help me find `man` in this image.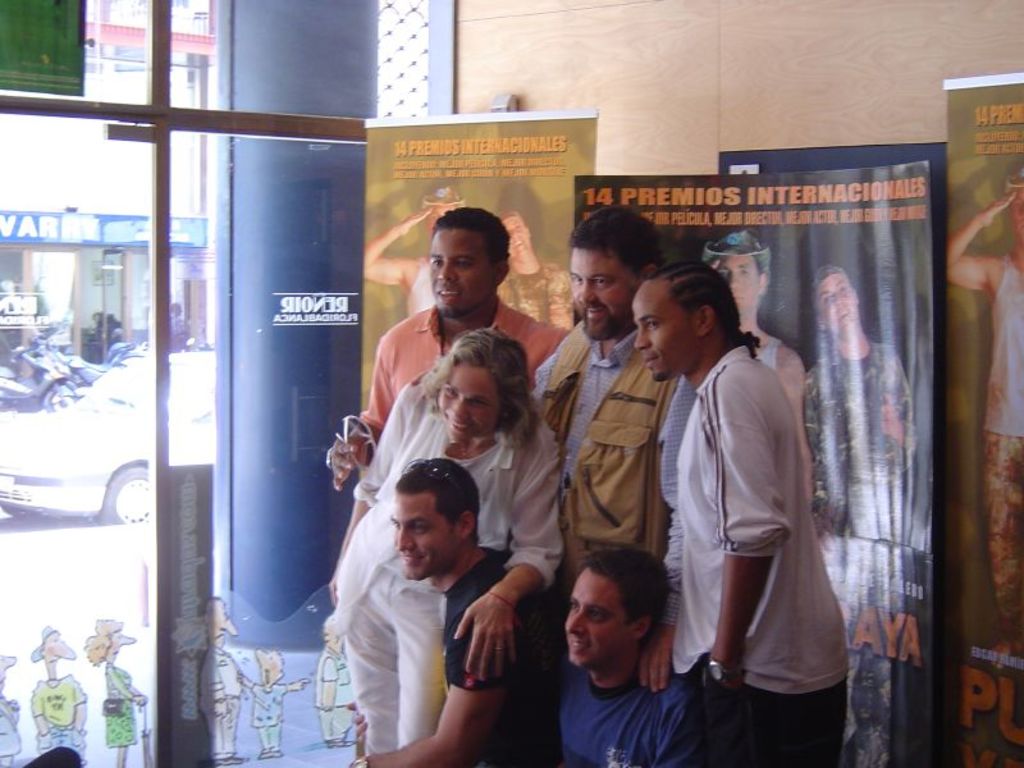
Found it: 709 229 815 520.
